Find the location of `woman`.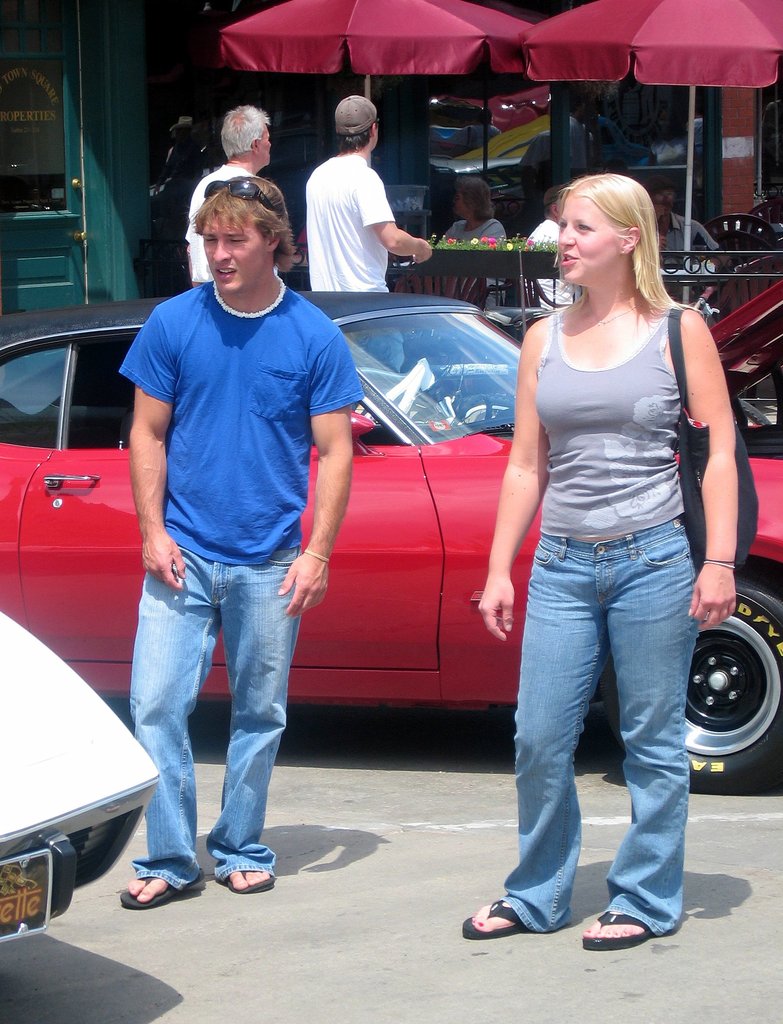
Location: select_region(479, 100, 731, 964).
